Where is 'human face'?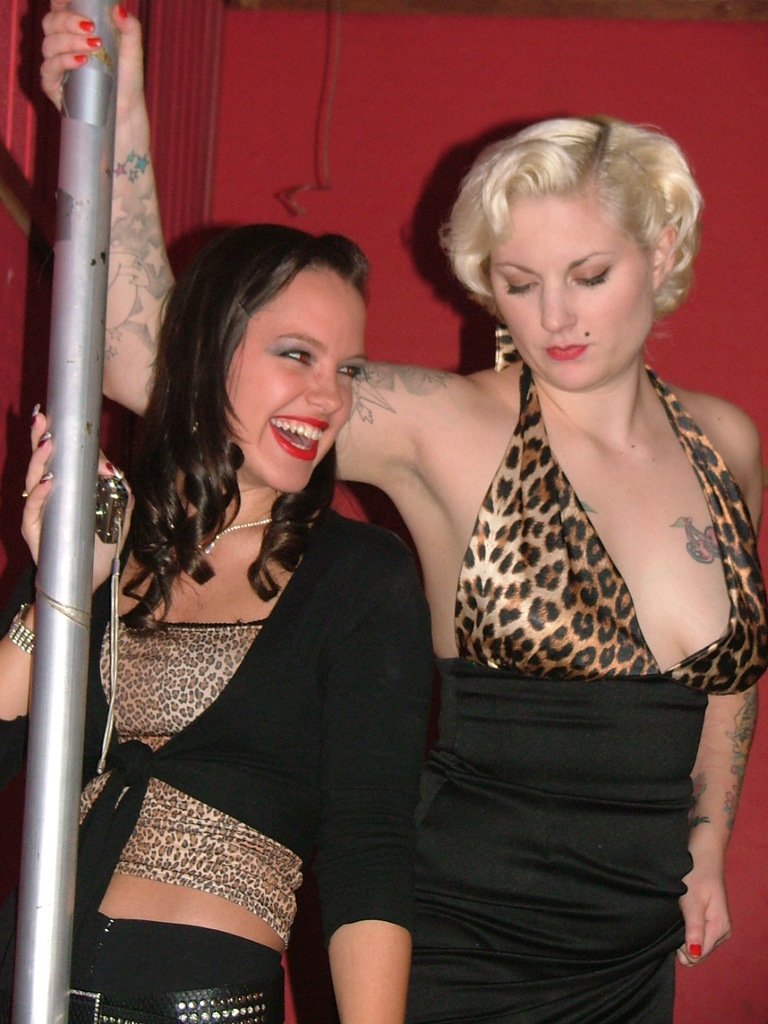
{"left": 490, "top": 187, "right": 651, "bottom": 393}.
